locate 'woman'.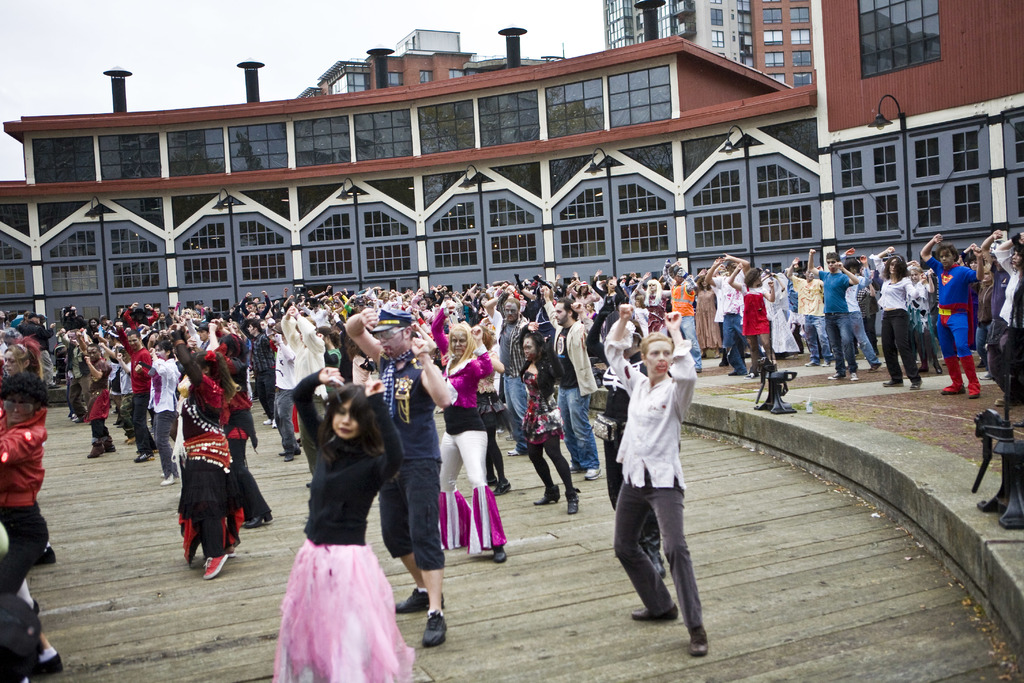
Bounding box: left=428, top=302, right=512, bottom=561.
